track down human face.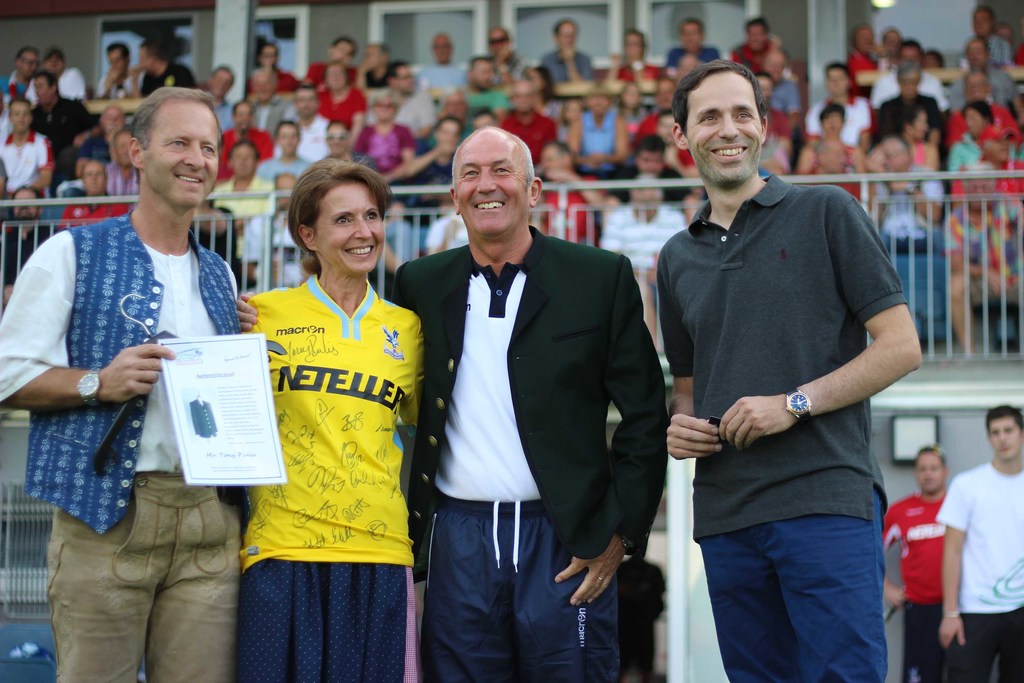
Tracked to bbox=(632, 183, 658, 208).
